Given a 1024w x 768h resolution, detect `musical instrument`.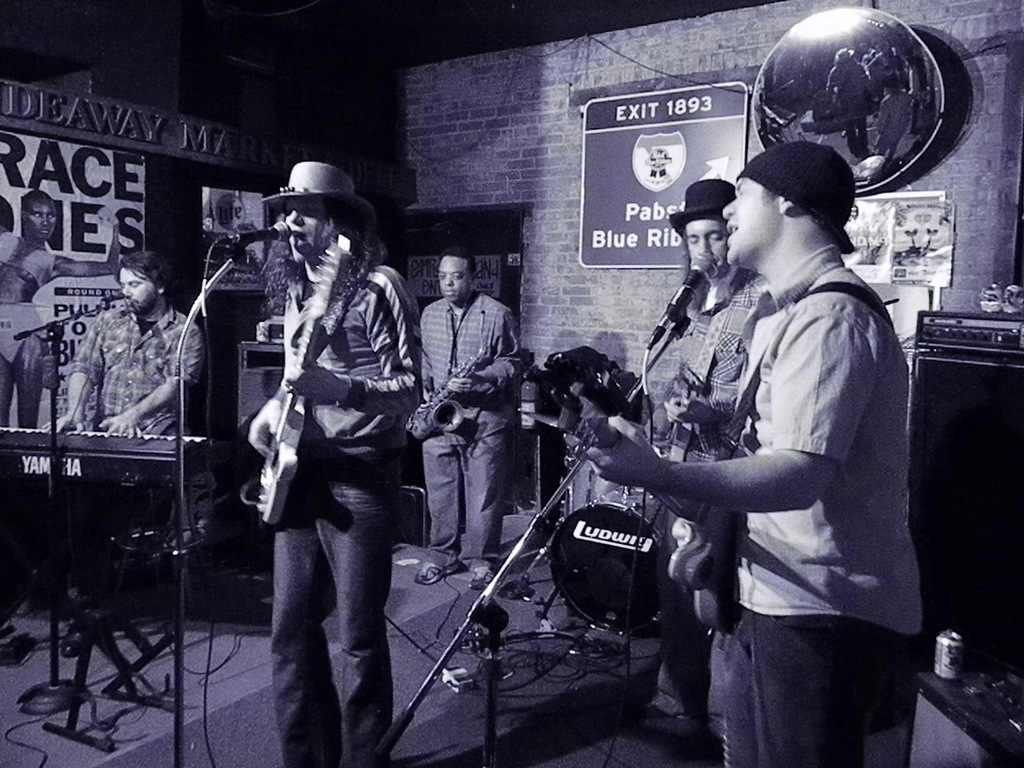
[x1=654, y1=368, x2=716, y2=481].
